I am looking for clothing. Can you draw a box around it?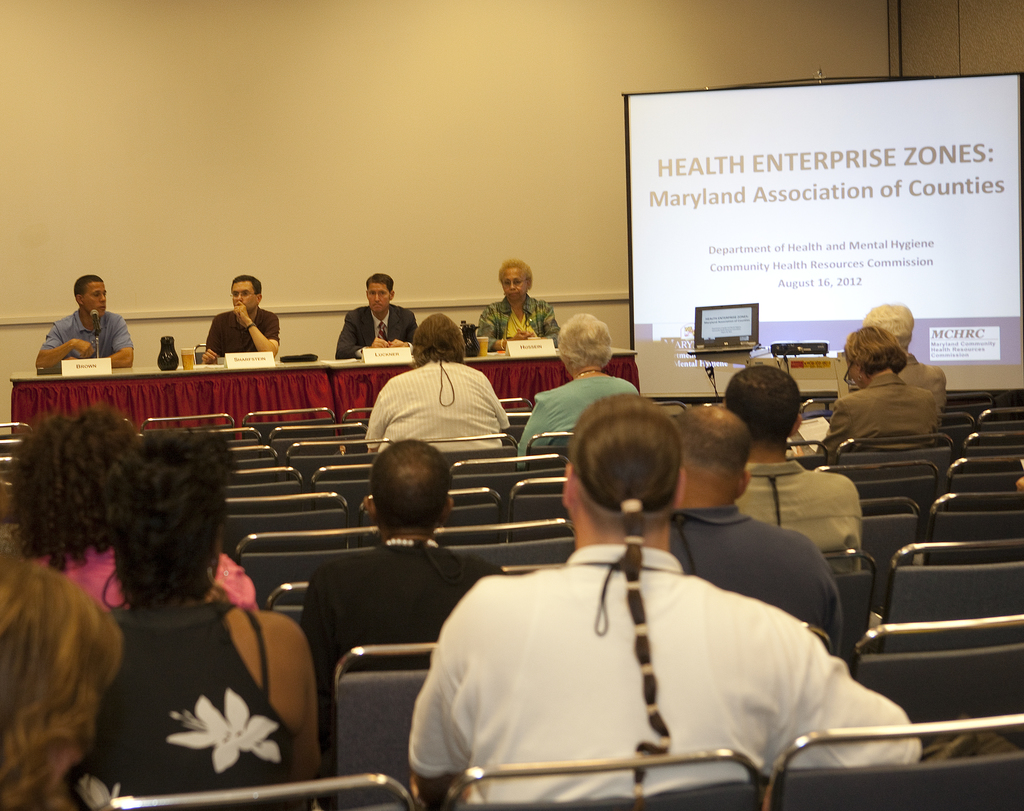
Sure, the bounding box is [left=518, top=373, right=639, bottom=449].
